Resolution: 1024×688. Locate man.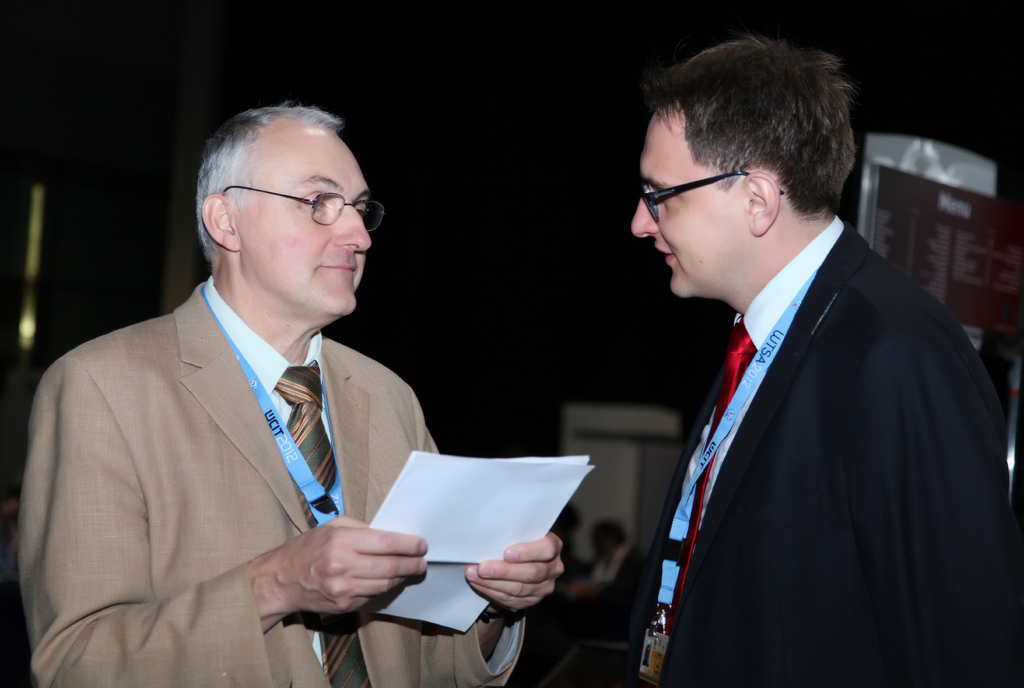
box(29, 101, 499, 674).
